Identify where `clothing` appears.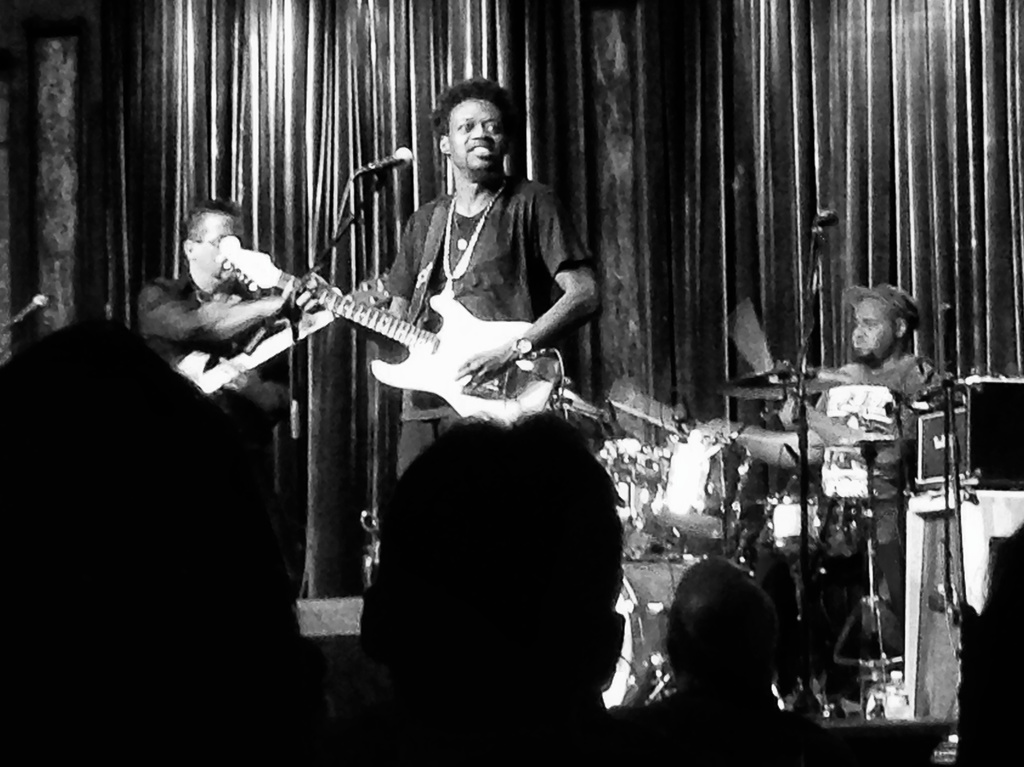
Appears at left=378, top=165, right=587, bottom=483.
